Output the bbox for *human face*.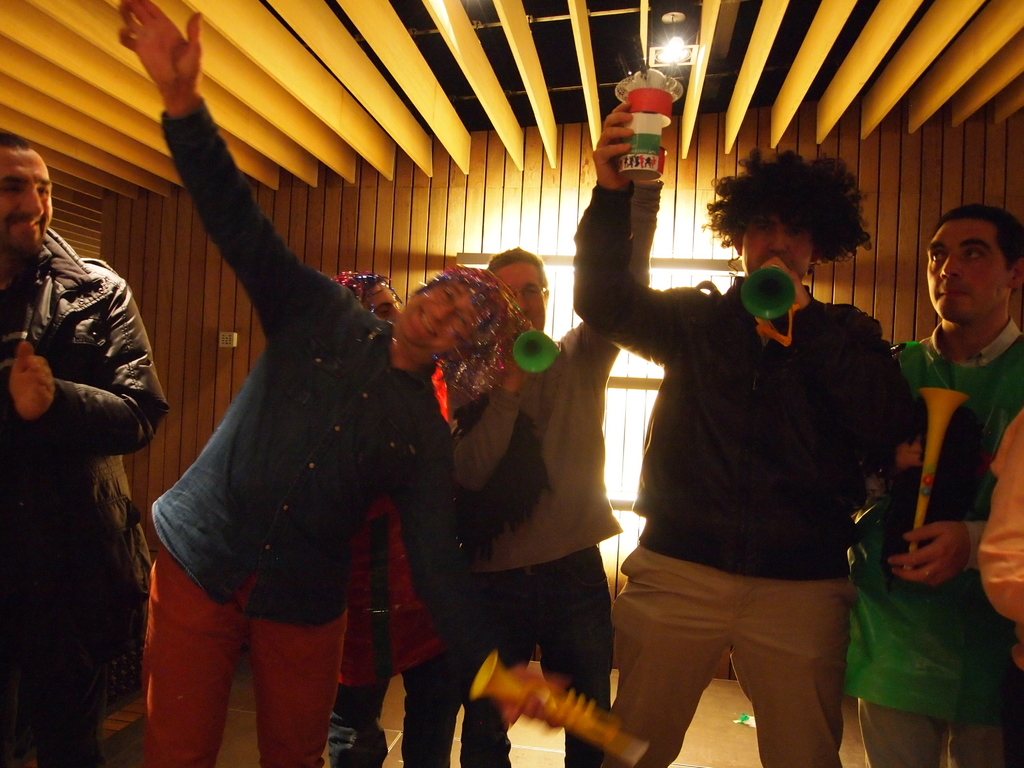
select_region(365, 284, 403, 323).
